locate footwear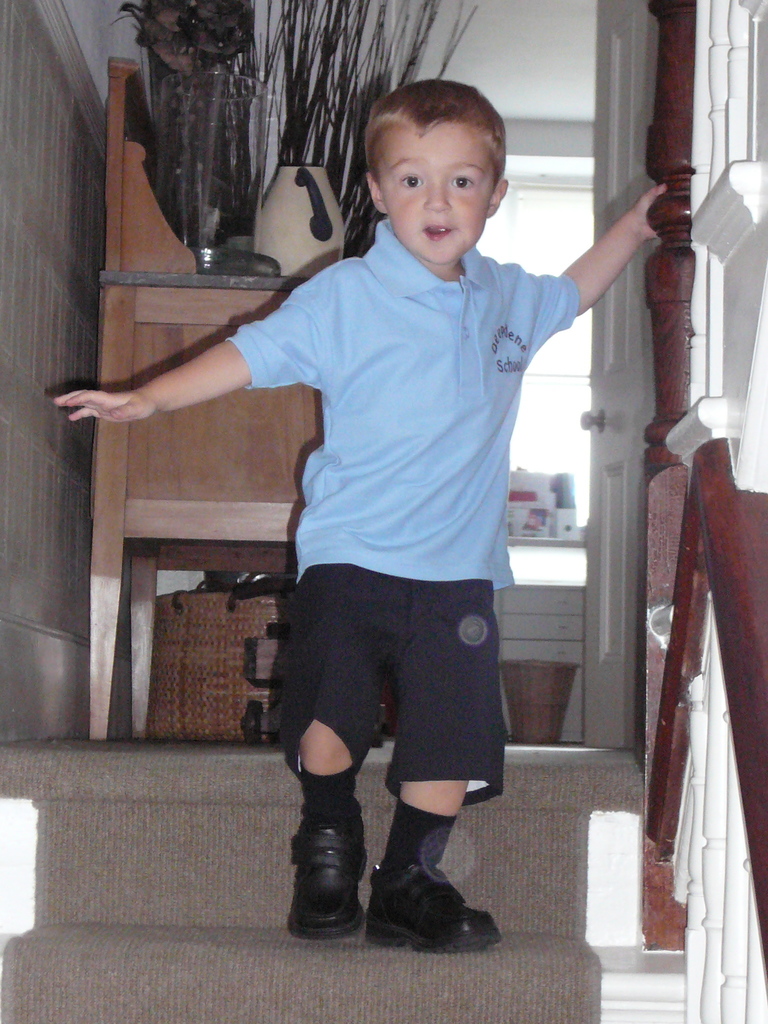
box(366, 840, 502, 952)
